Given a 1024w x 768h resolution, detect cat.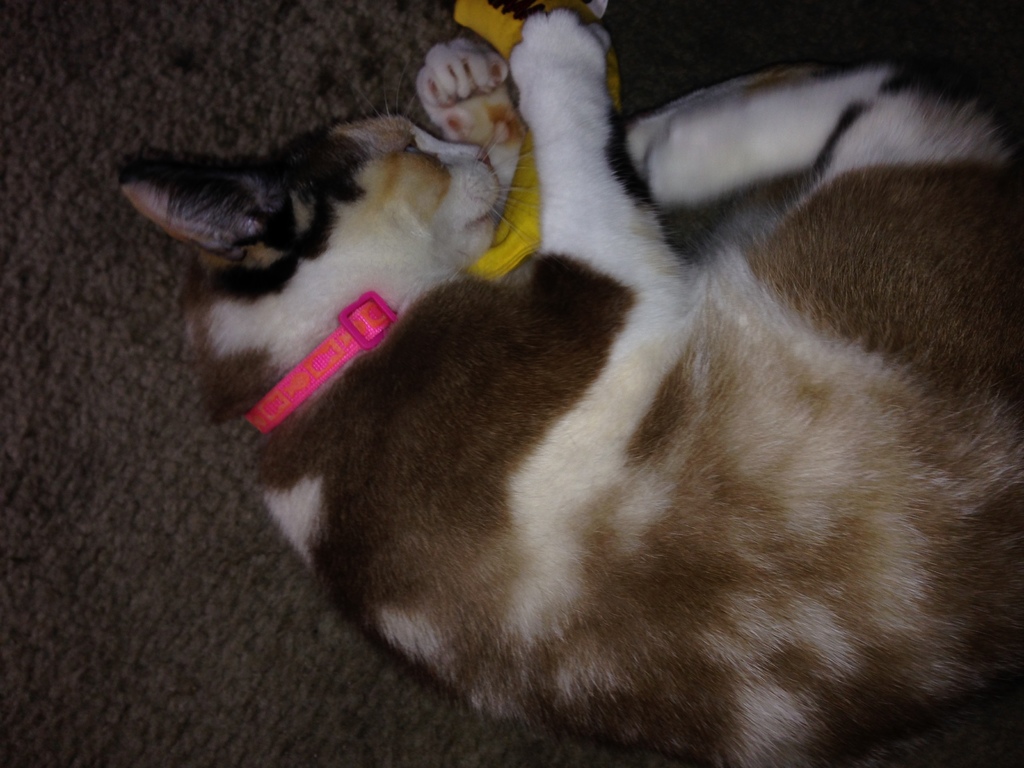
l=114, t=0, r=1023, b=767.
